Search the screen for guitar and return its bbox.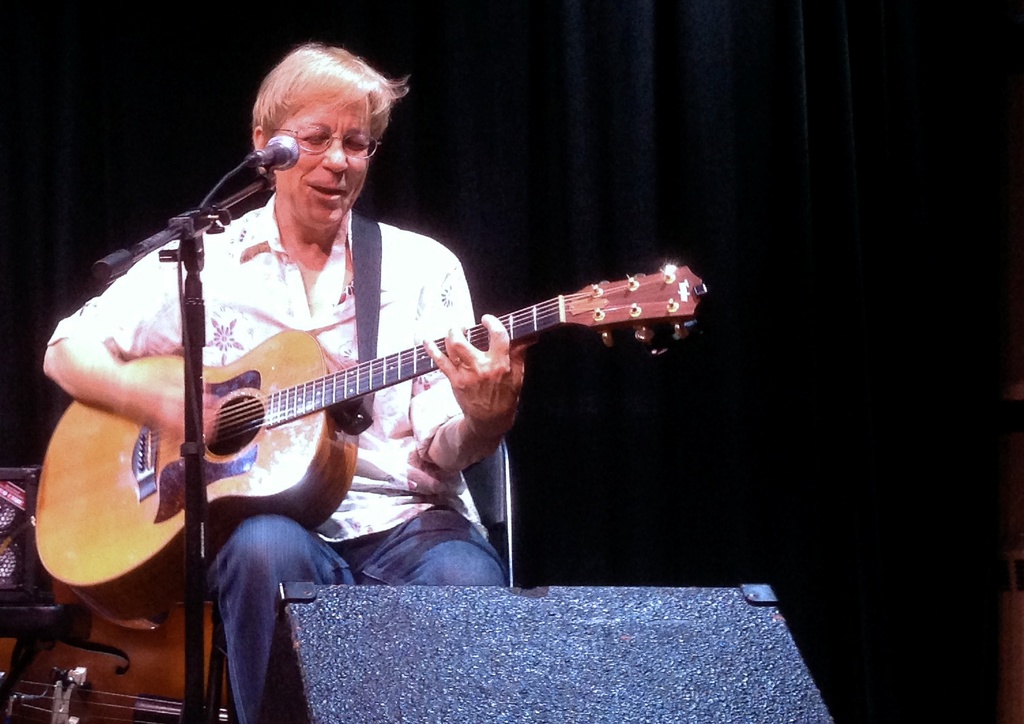
Found: x1=32 y1=259 x2=711 y2=627.
